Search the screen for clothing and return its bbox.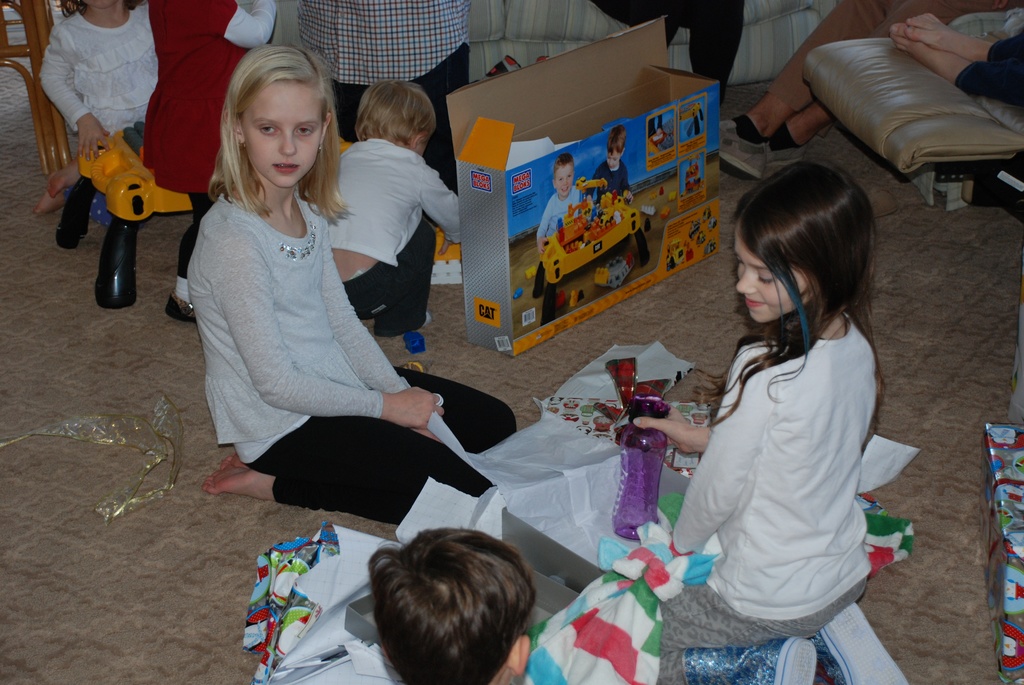
Found: {"left": 35, "top": 0, "right": 159, "bottom": 123}.
